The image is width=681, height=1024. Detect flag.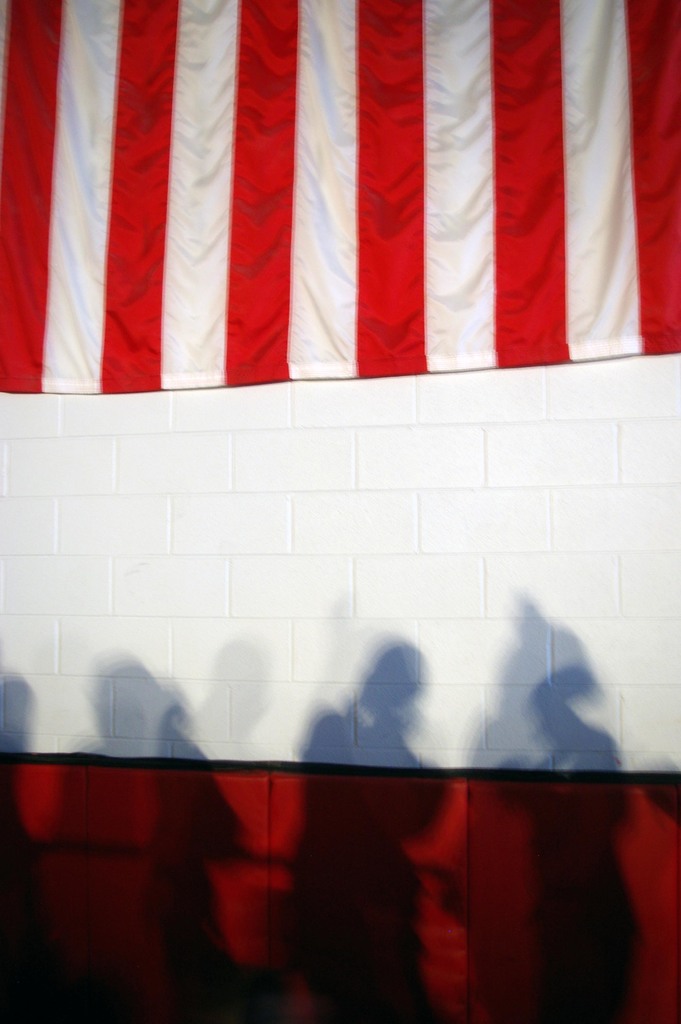
Detection: l=0, t=0, r=680, b=393.
